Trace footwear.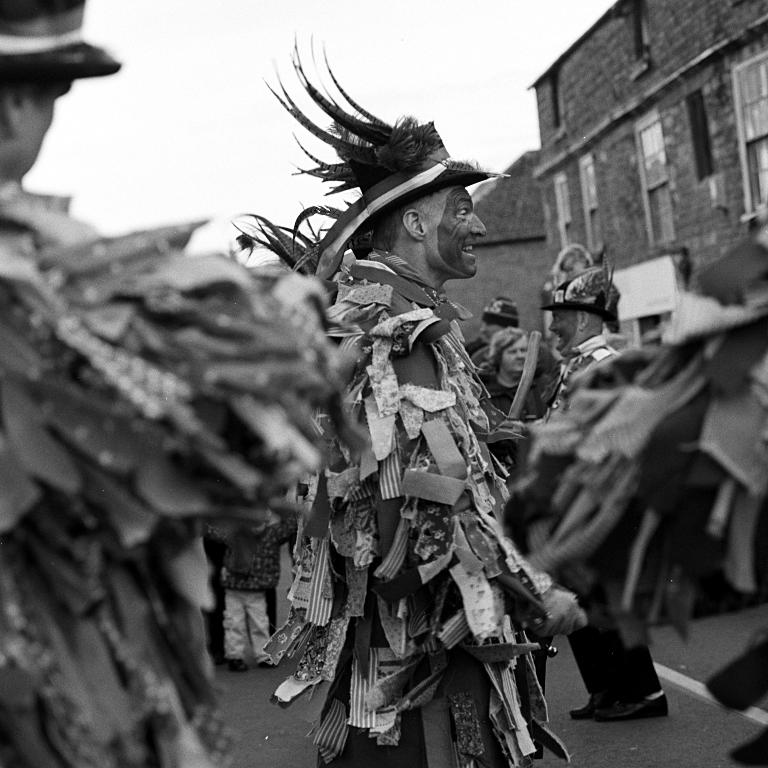
Traced to BBox(597, 692, 674, 722).
